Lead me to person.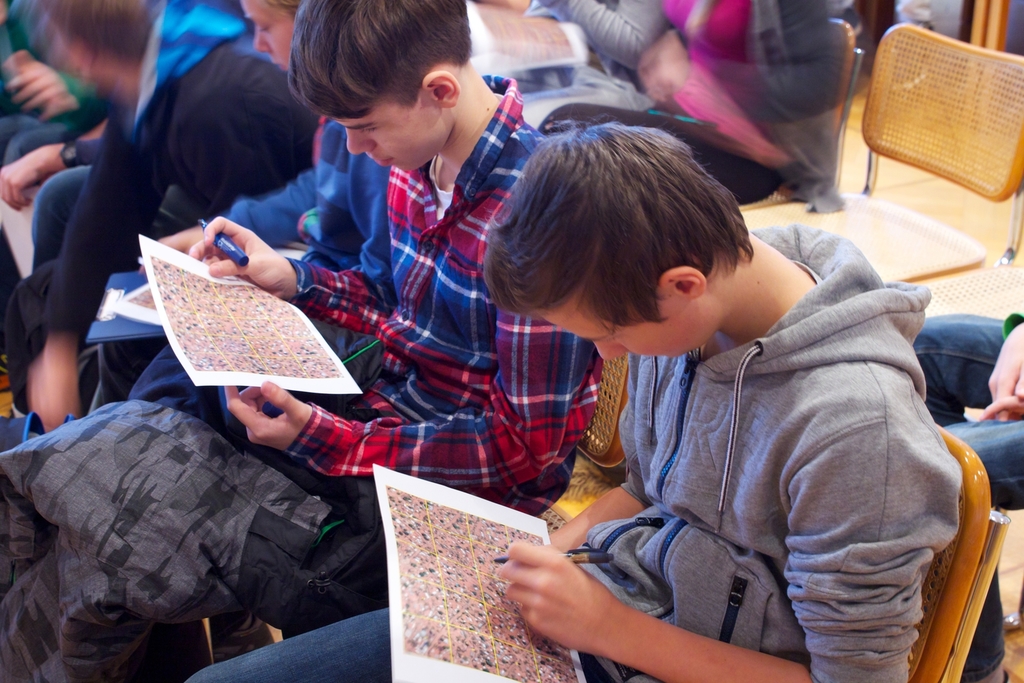
Lead to <region>584, 0, 842, 207</region>.
